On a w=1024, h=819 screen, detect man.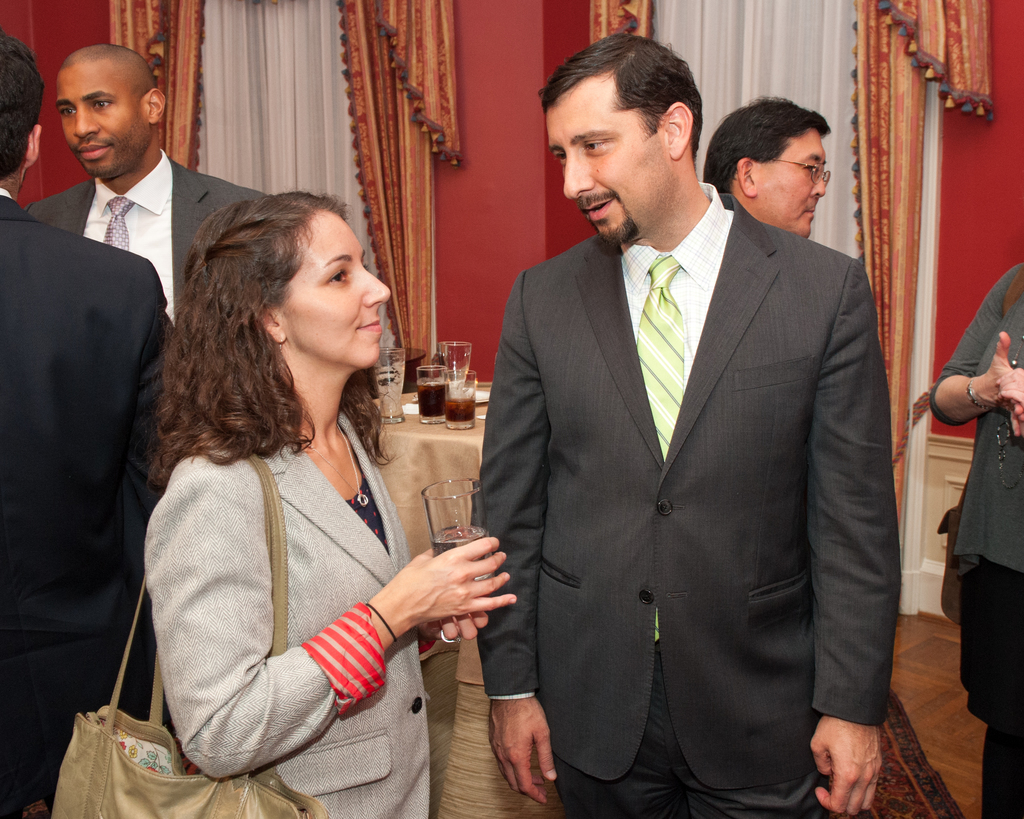
x1=704, y1=90, x2=828, y2=239.
